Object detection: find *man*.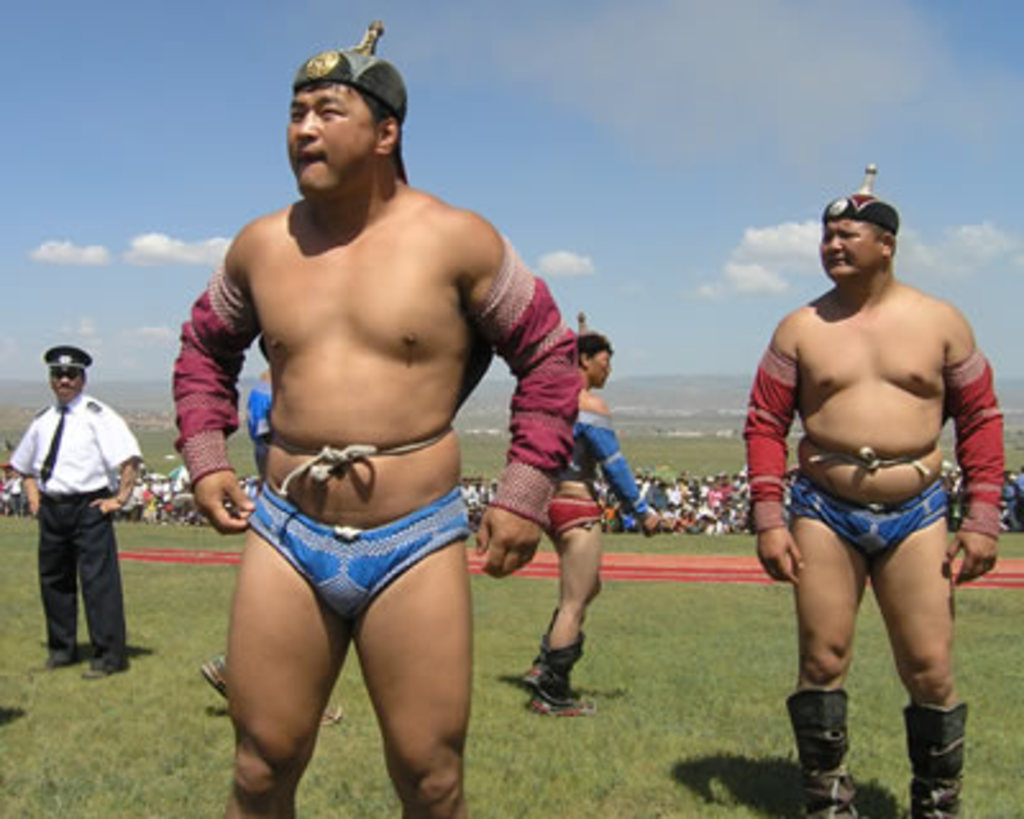
[745,171,998,804].
